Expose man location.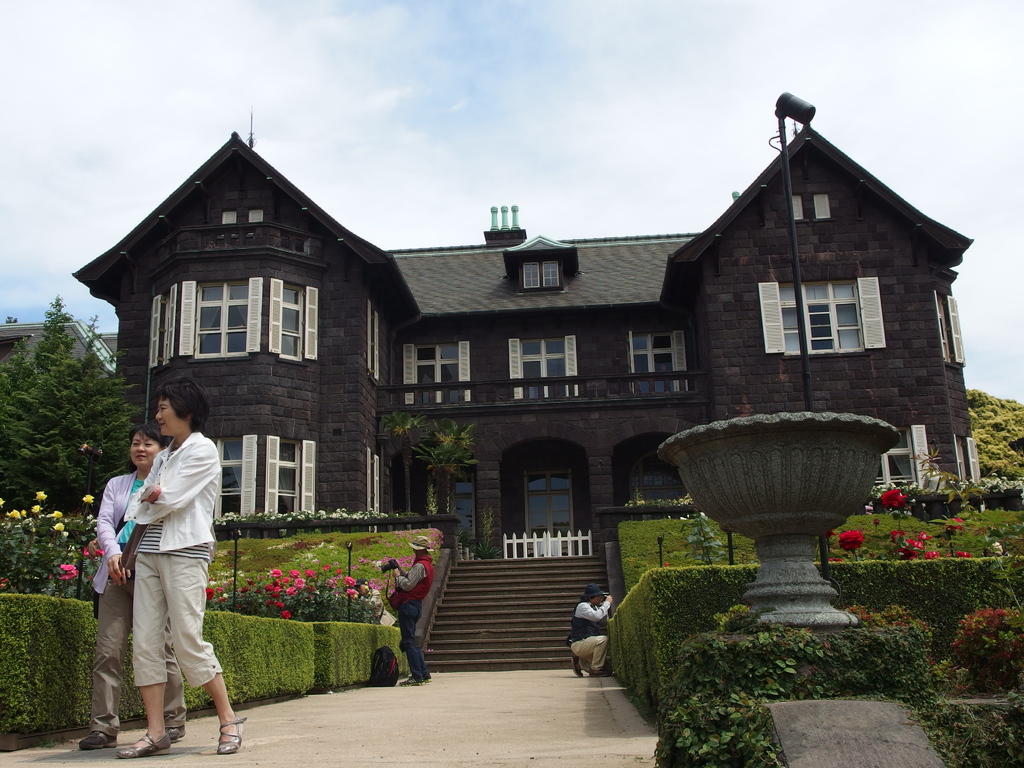
Exposed at region(387, 532, 436, 684).
